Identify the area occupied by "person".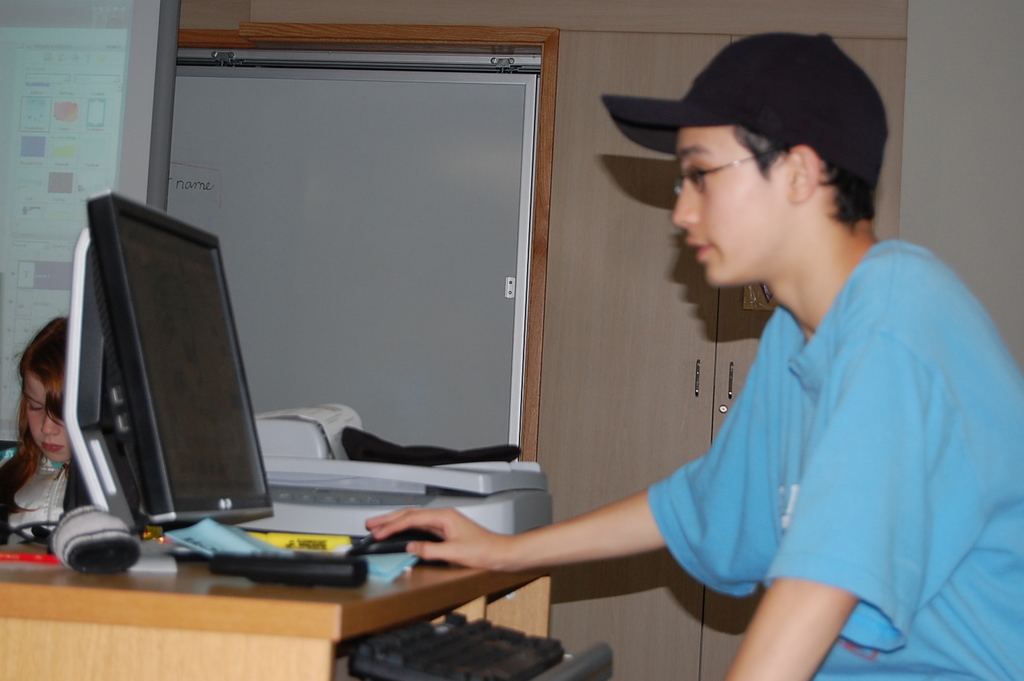
Area: [0,312,84,548].
